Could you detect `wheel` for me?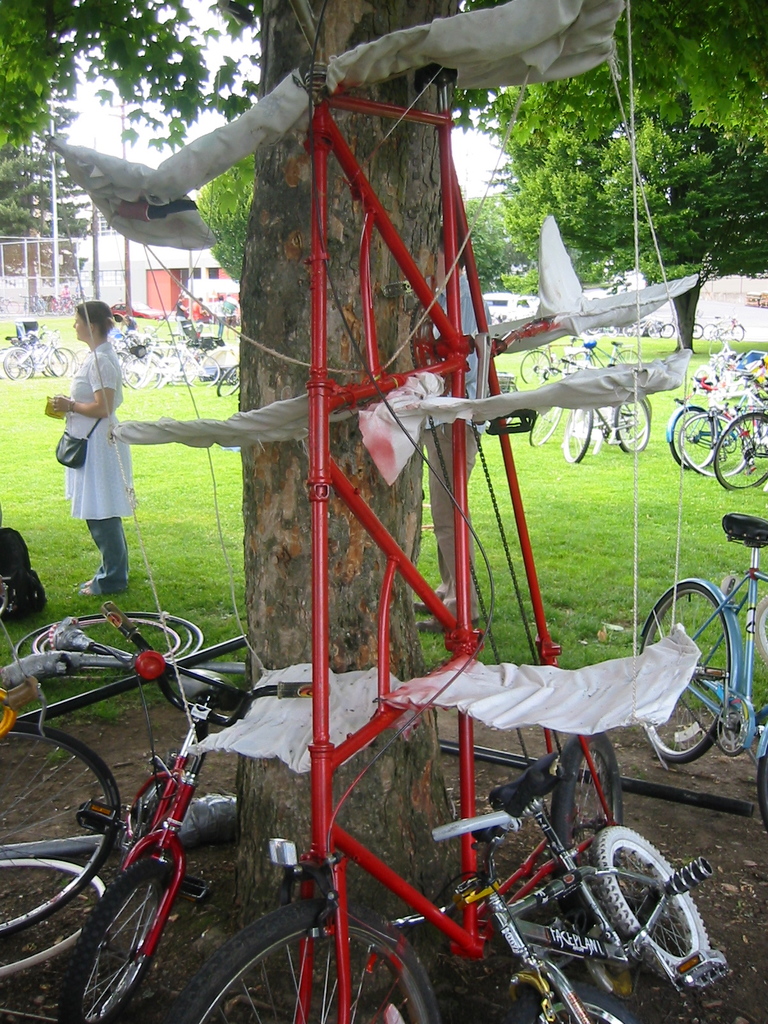
Detection result: (x1=541, y1=731, x2=627, y2=867).
